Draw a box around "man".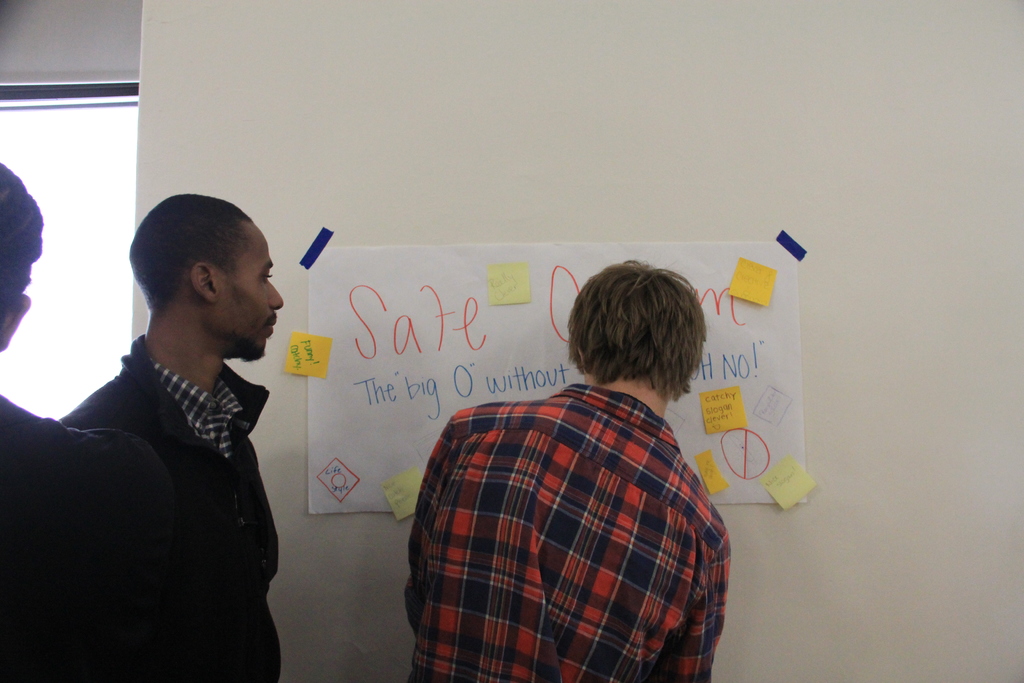
detection(0, 161, 173, 682).
